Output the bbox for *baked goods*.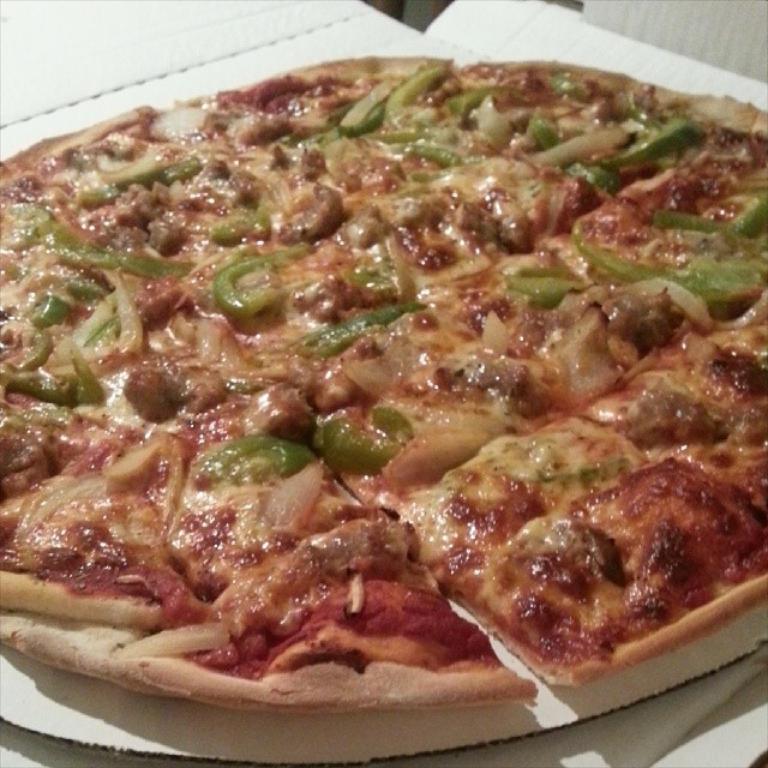
(x1=0, y1=50, x2=767, y2=742).
